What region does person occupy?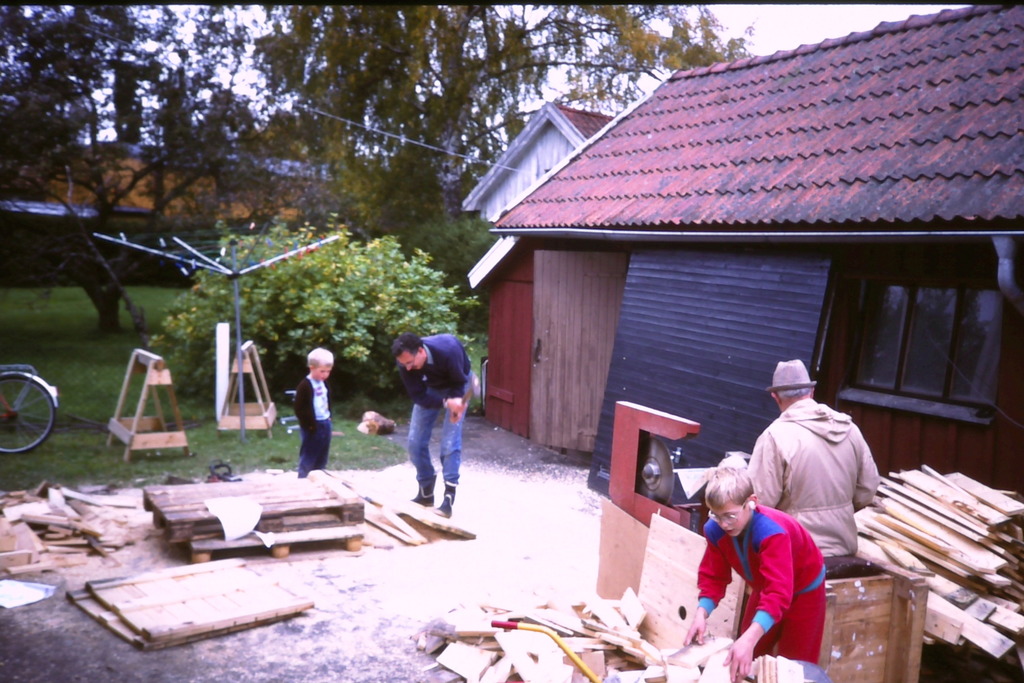
683 460 832 682.
